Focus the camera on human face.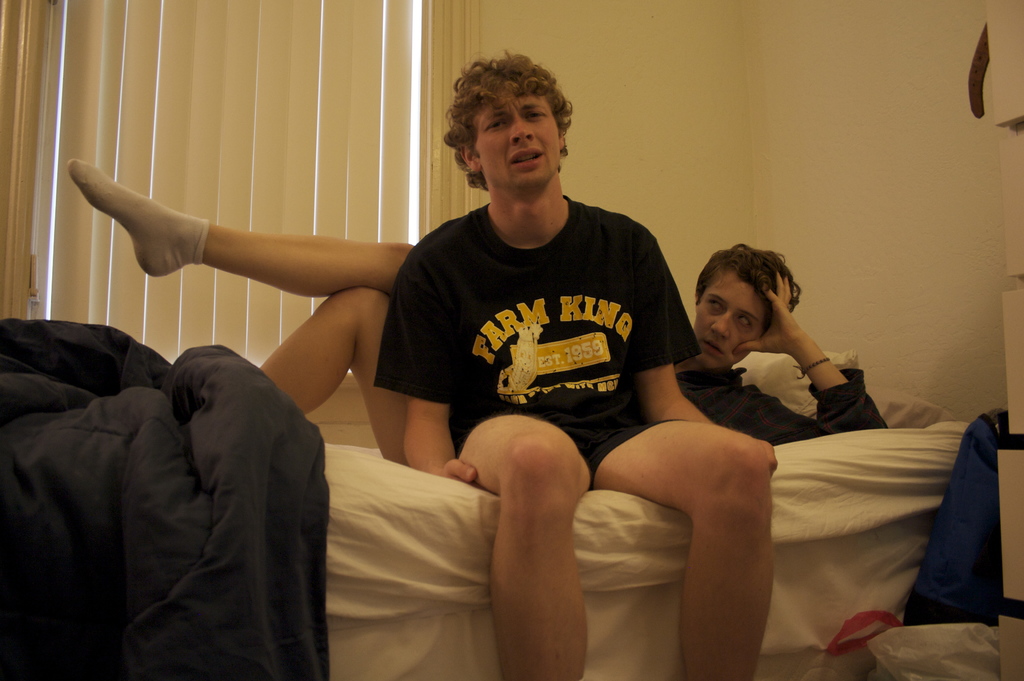
Focus region: 696, 265, 768, 367.
